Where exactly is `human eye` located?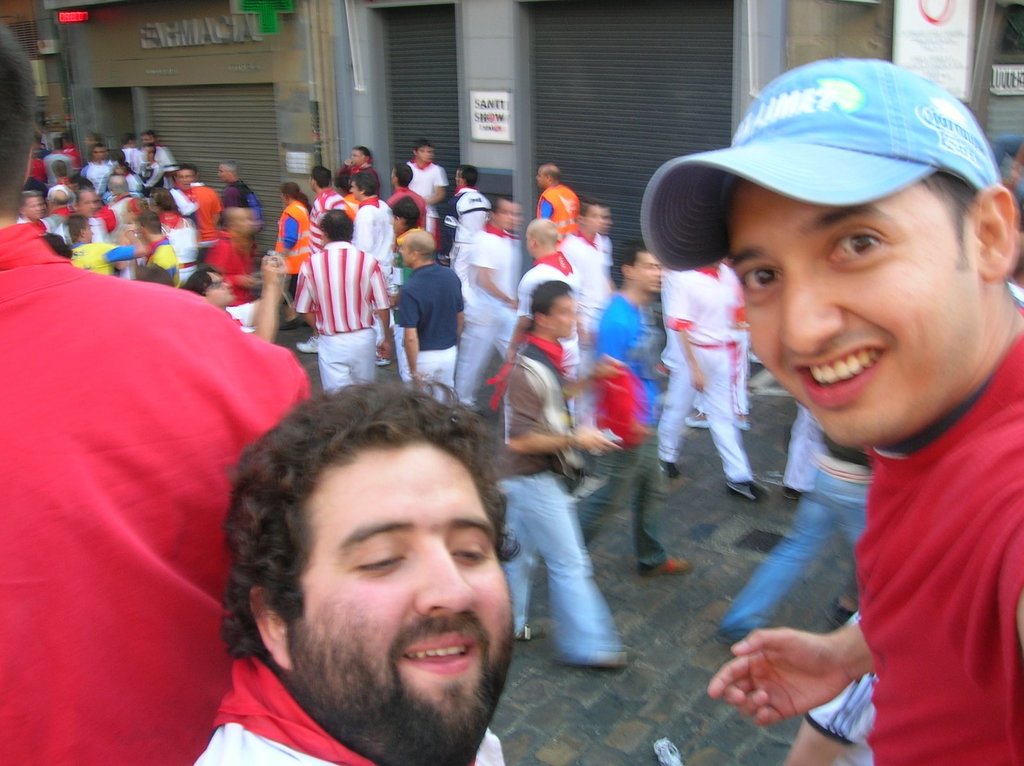
Its bounding box is select_region(737, 264, 783, 299).
